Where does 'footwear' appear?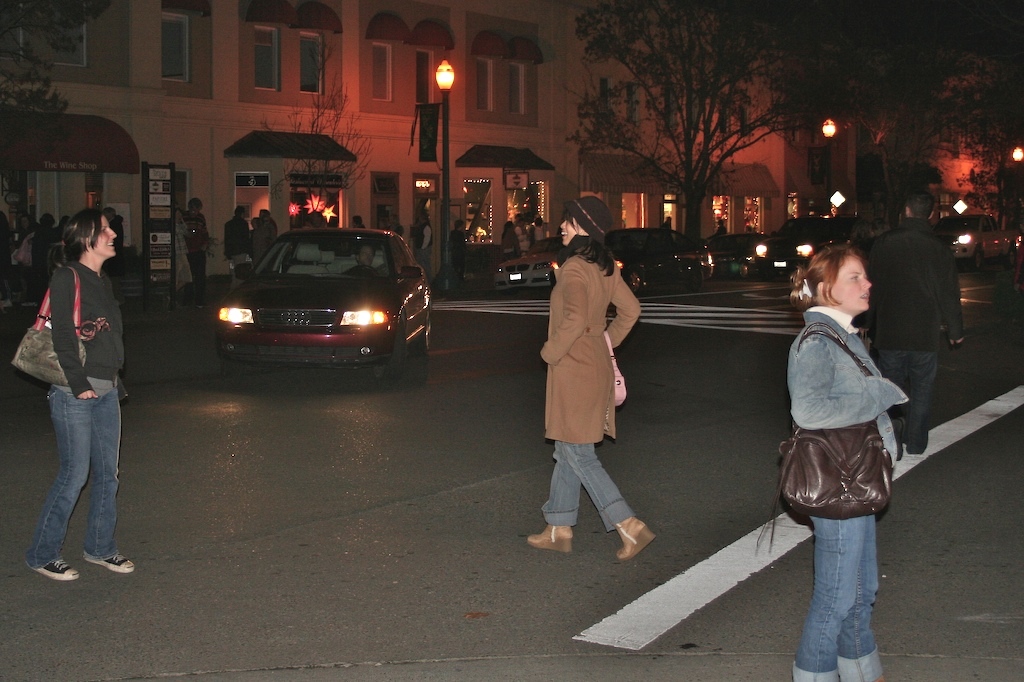
Appears at [615, 515, 655, 559].
